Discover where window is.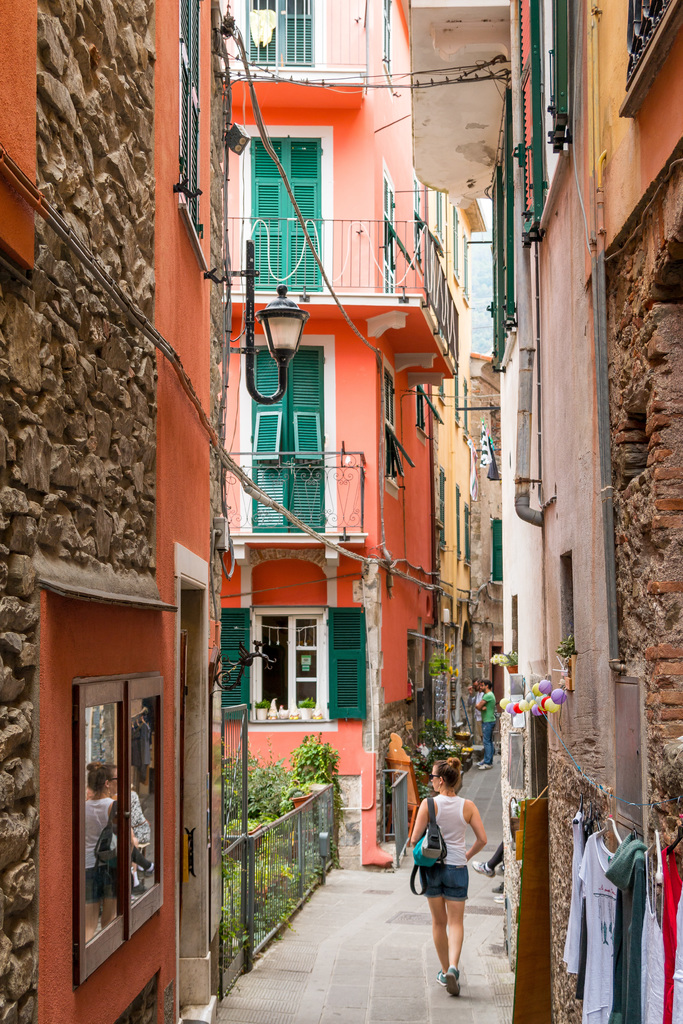
Discovered at left=240, top=1, right=322, bottom=66.
